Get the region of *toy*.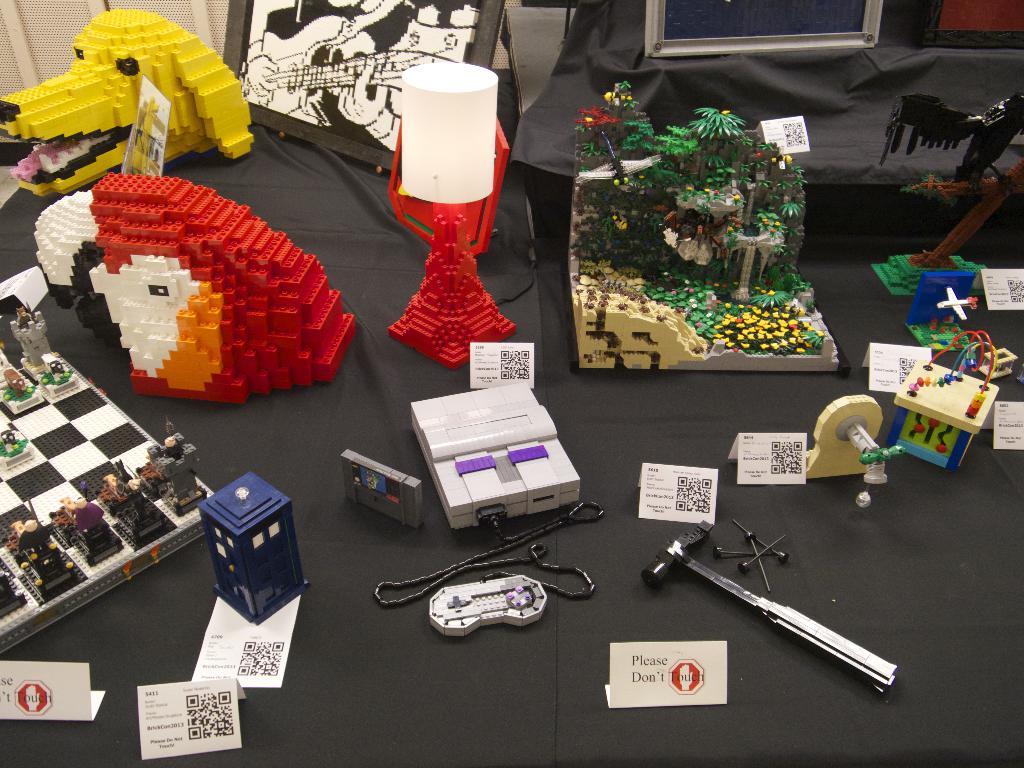
bbox(0, 6, 255, 200).
